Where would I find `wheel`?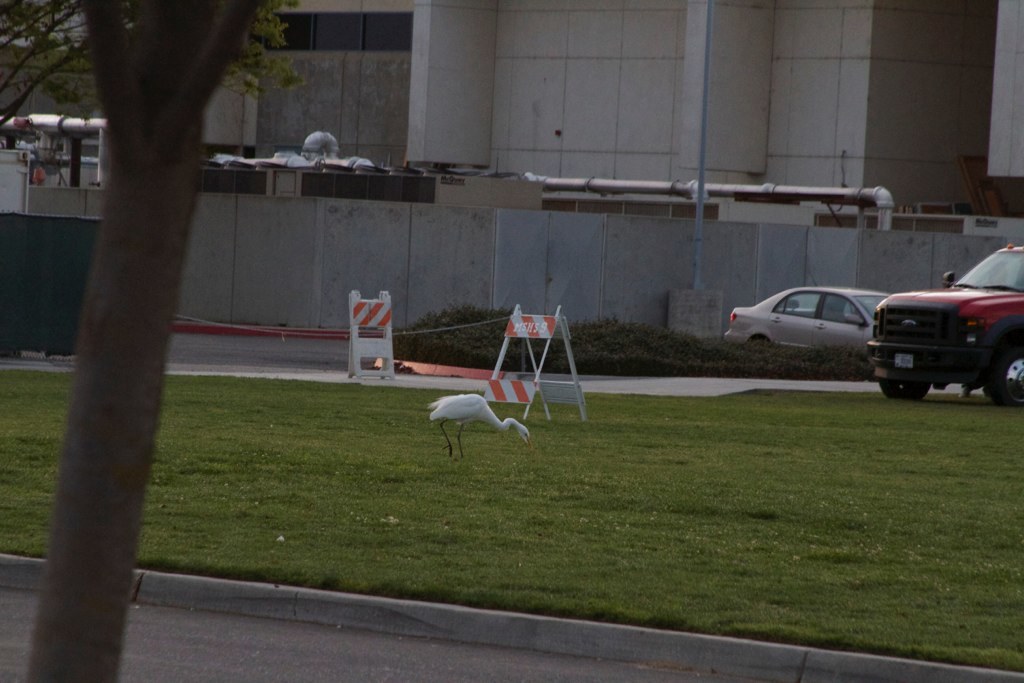
At bbox=(882, 381, 931, 398).
